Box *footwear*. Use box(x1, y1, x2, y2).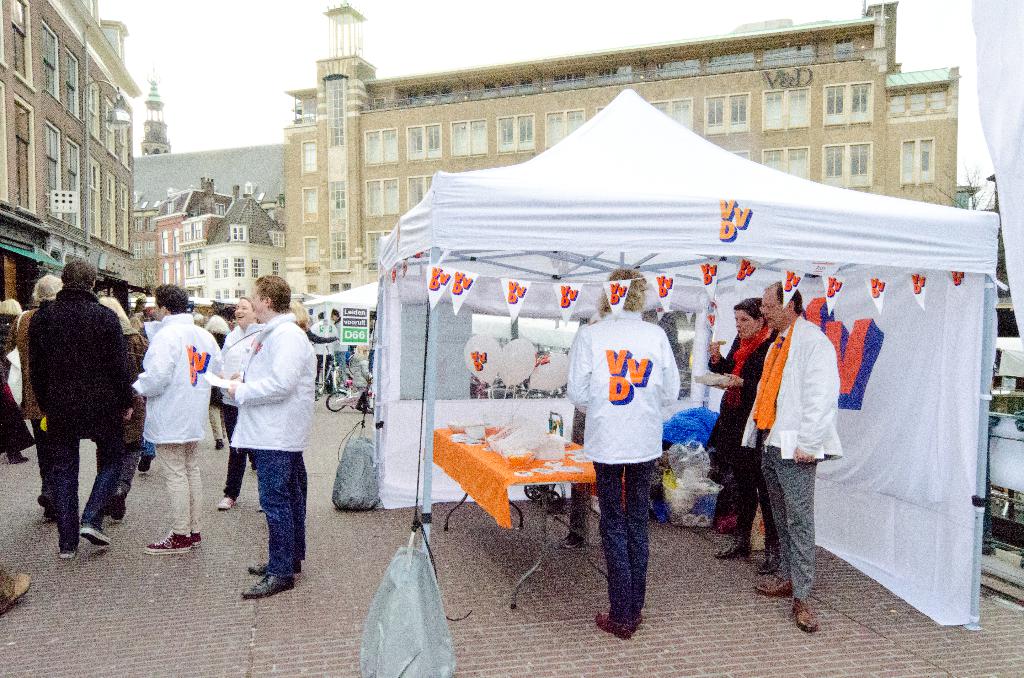
box(135, 446, 147, 477).
